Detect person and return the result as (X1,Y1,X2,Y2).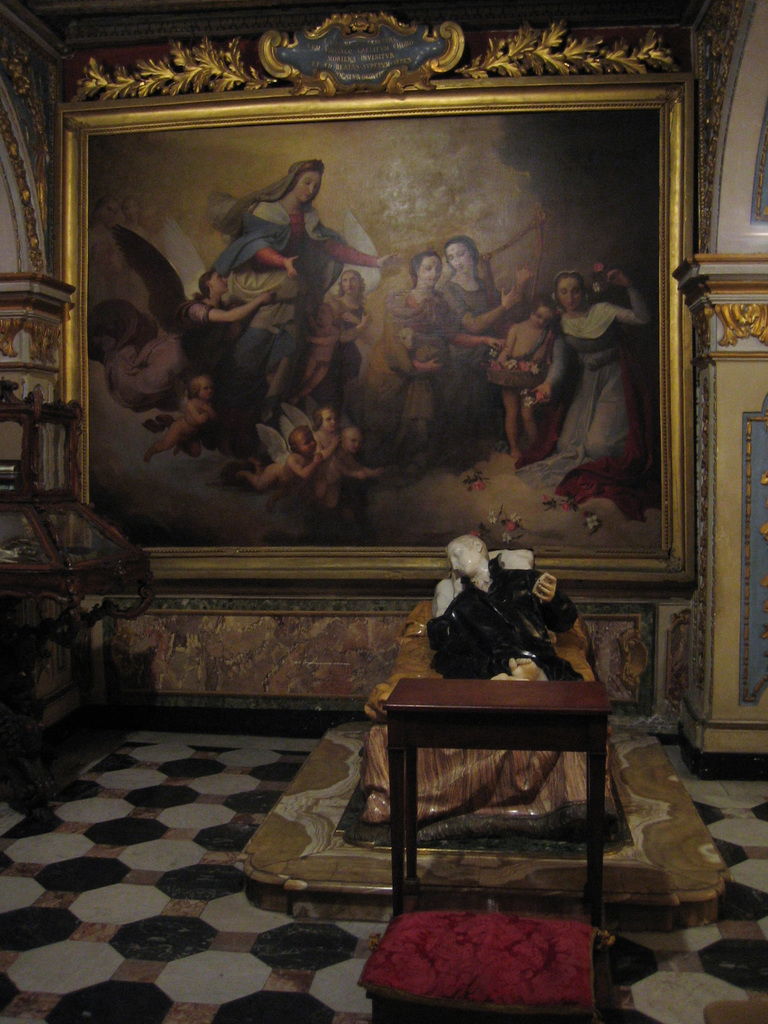
(427,541,577,684).
